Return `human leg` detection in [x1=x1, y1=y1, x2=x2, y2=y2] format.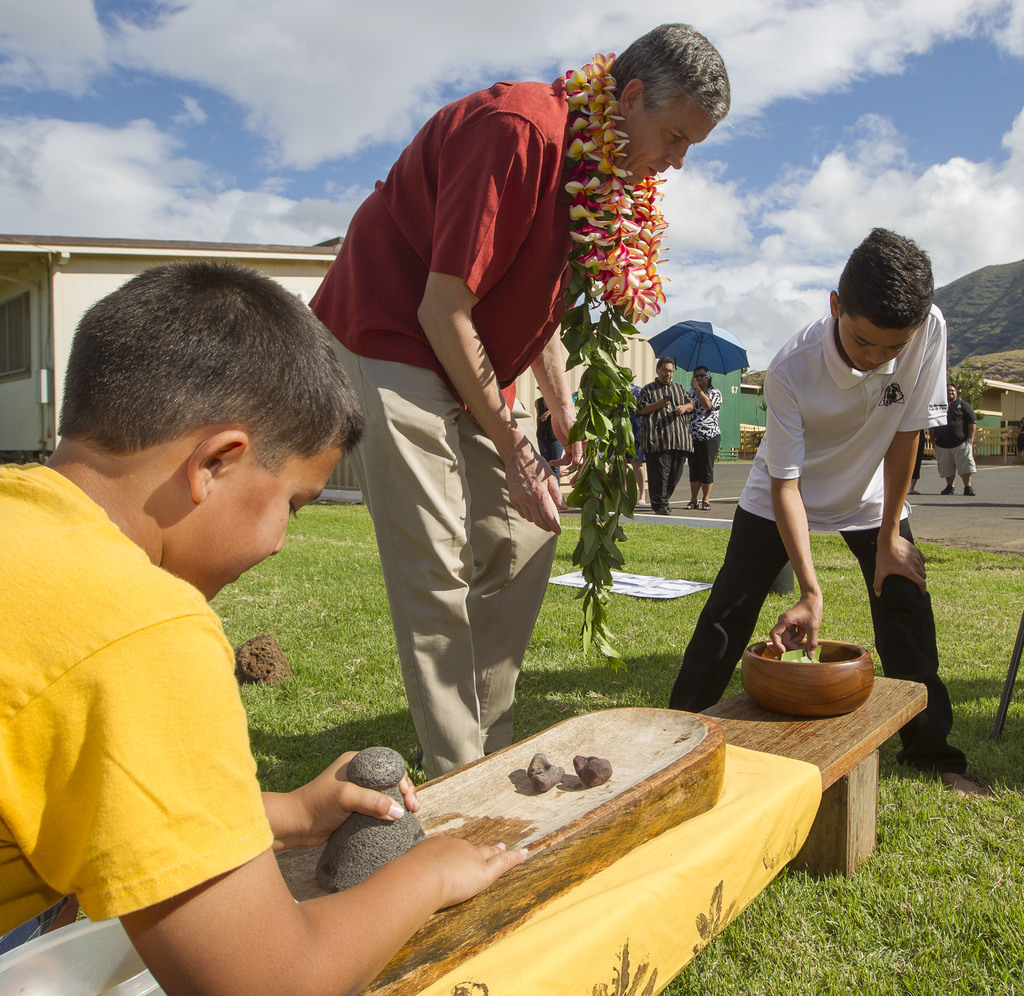
[x1=314, y1=315, x2=491, y2=780].
